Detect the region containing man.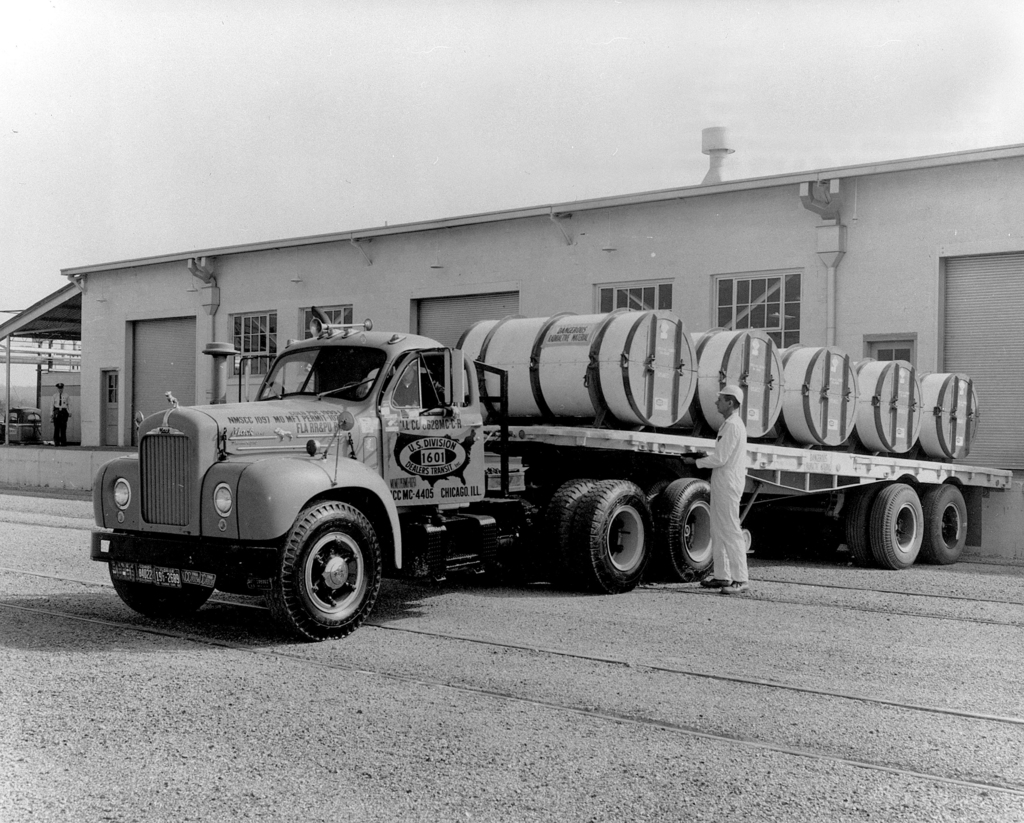
detection(47, 382, 72, 451).
